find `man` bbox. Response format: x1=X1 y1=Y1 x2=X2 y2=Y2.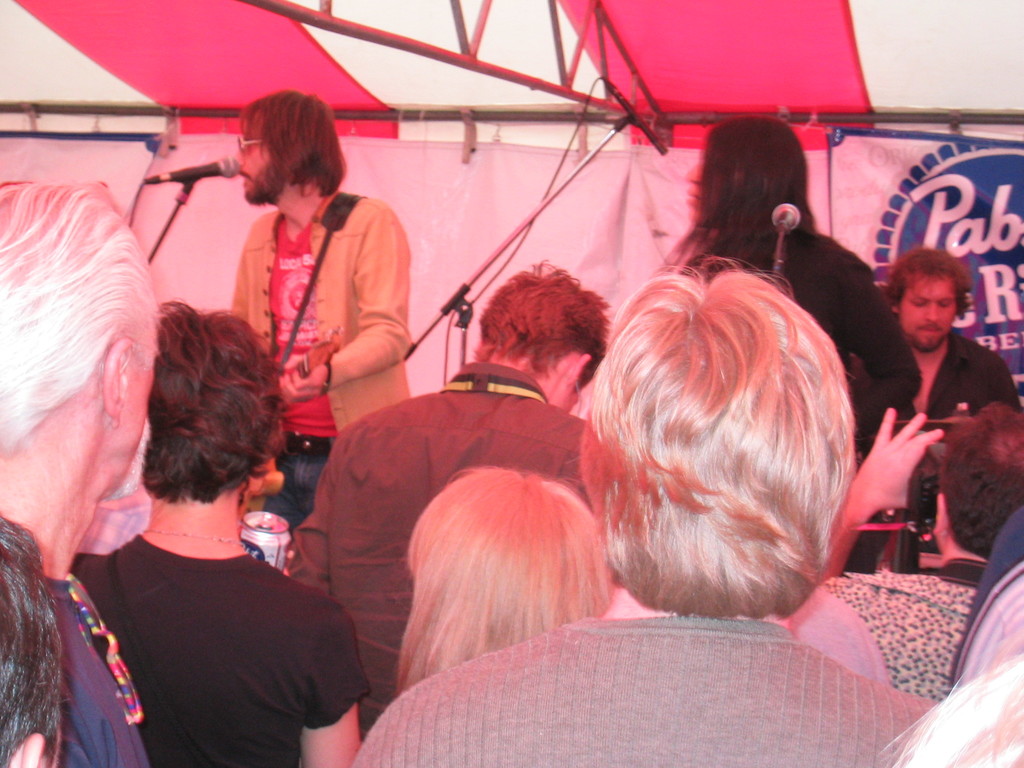
x1=884 y1=248 x2=1023 y2=415.
